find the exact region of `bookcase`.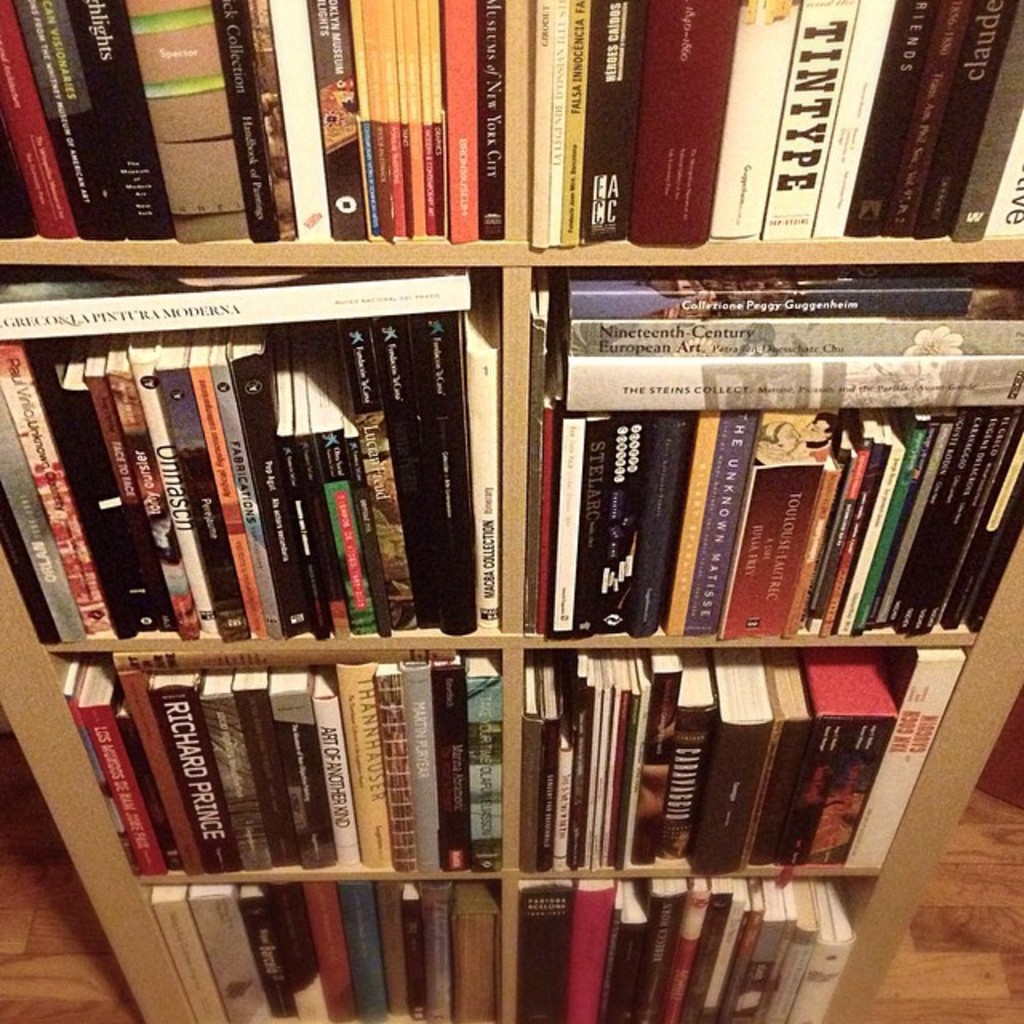
Exact region: <bbox>0, 0, 1022, 1022</bbox>.
